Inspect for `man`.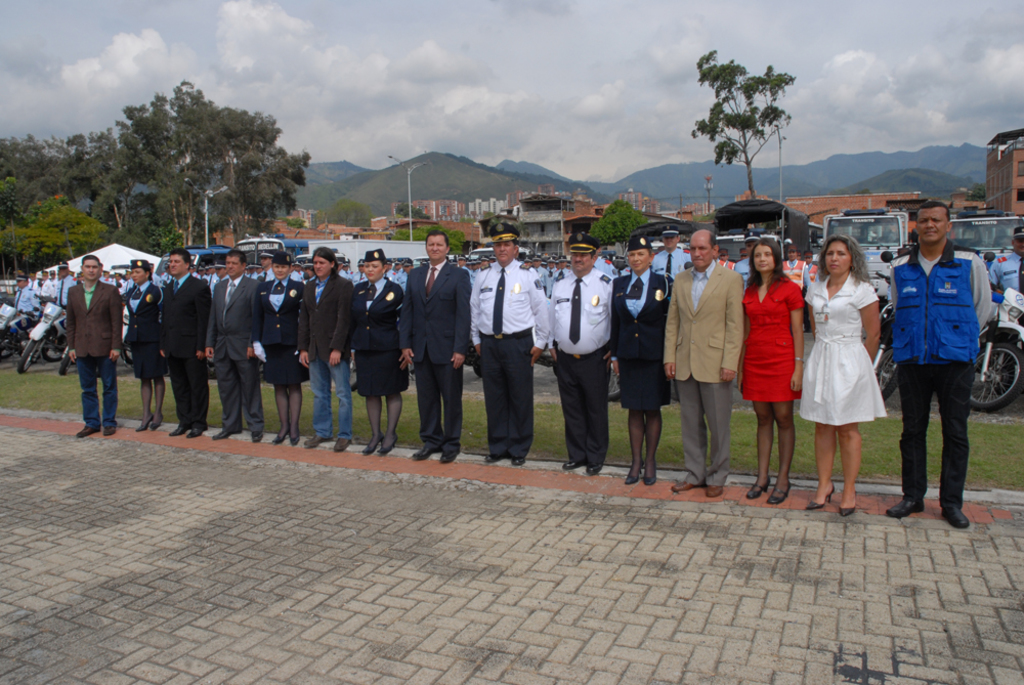
Inspection: [295,246,354,453].
